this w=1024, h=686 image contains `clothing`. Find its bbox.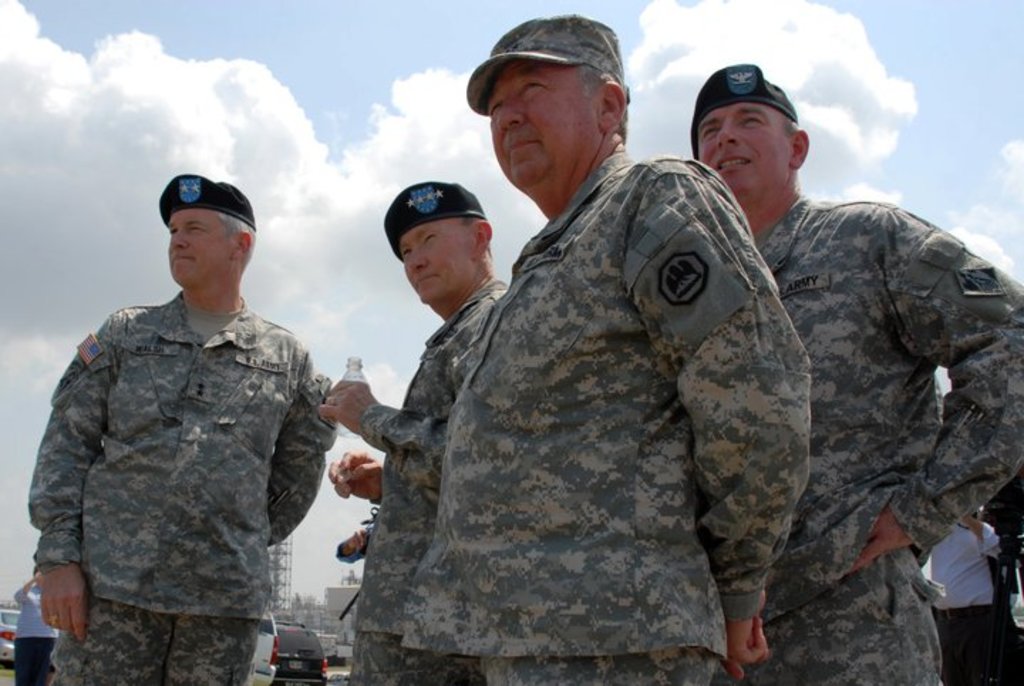
locate(913, 529, 1008, 685).
